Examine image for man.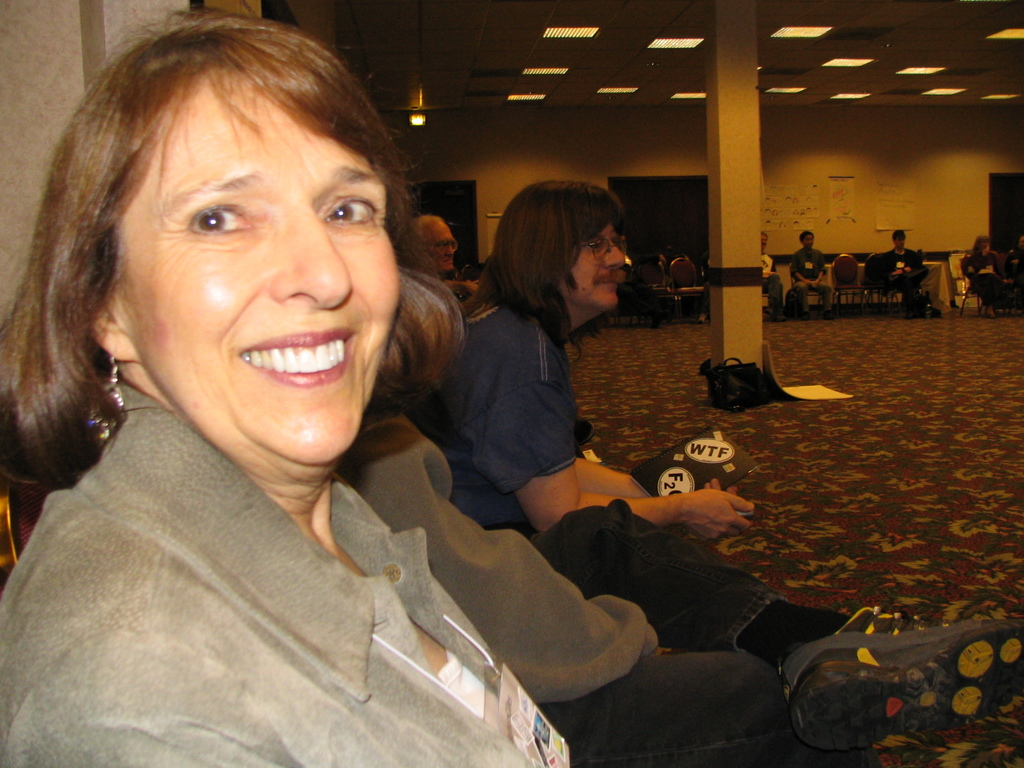
Examination result: l=417, t=214, r=474, b=317.
